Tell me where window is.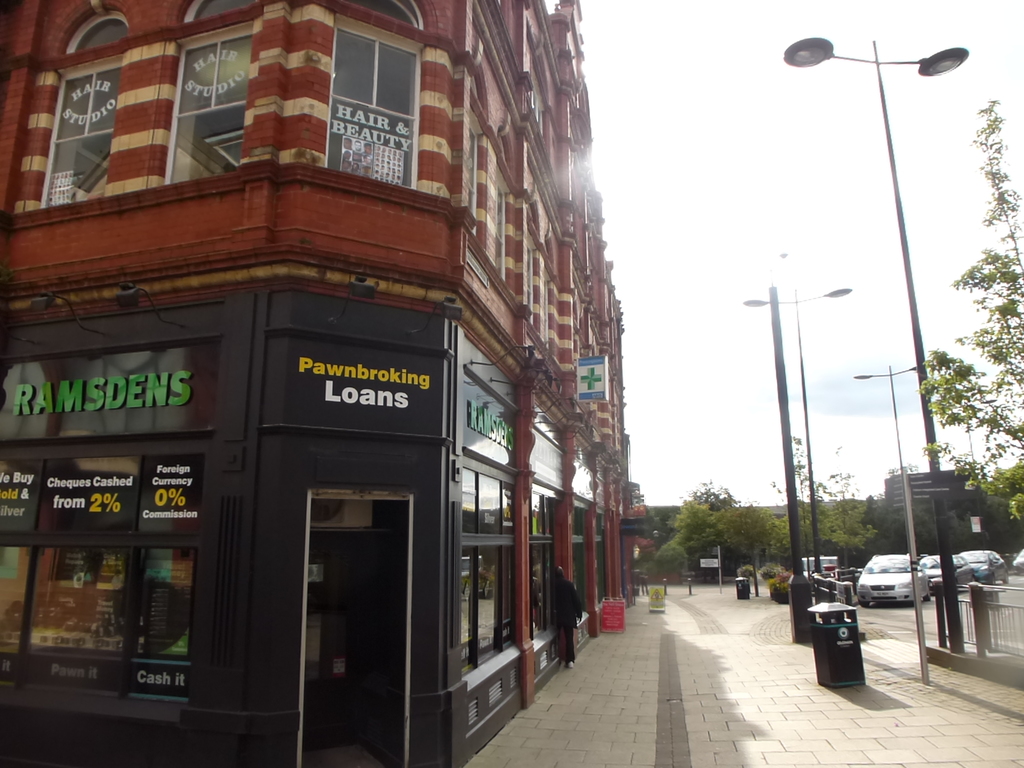
window is at 31:50:124:209.
